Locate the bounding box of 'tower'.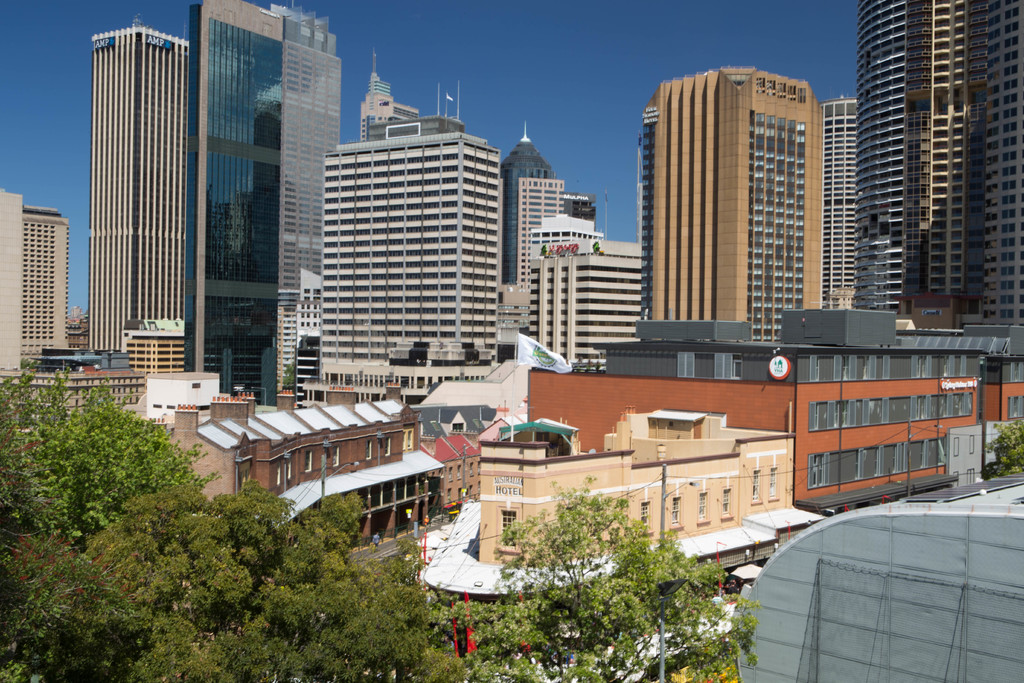
Bounding box: (x1=189, y1=0, x2=348, y2=395).
